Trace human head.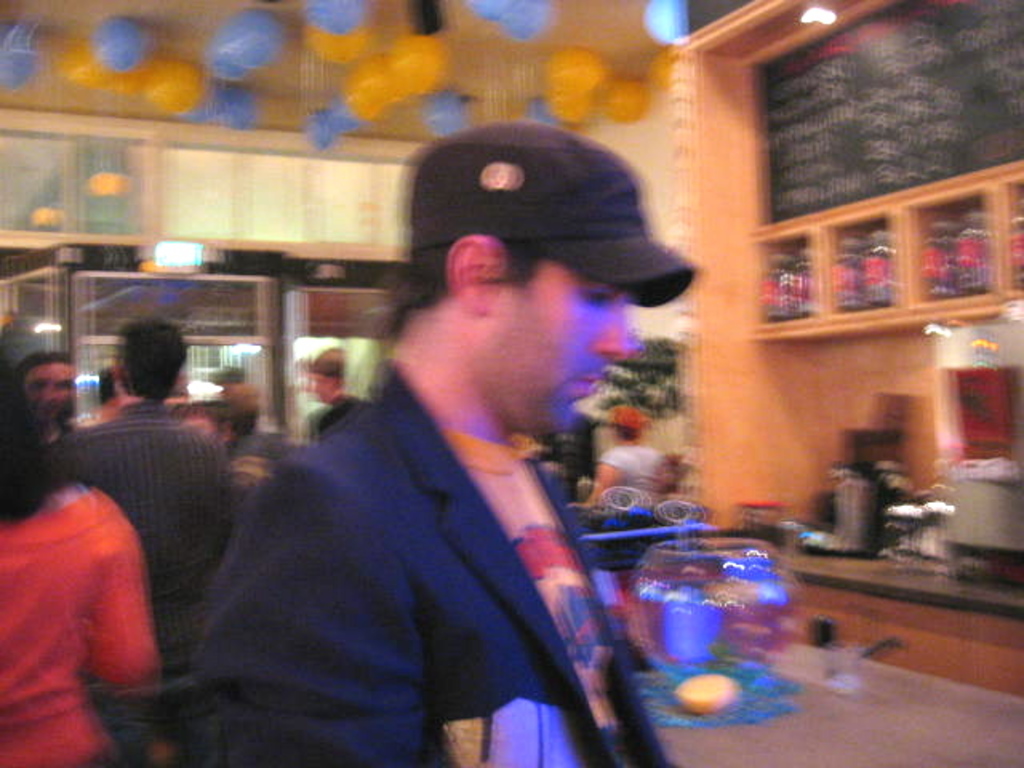
Traced to bbox(386, 128, 696, 437).
